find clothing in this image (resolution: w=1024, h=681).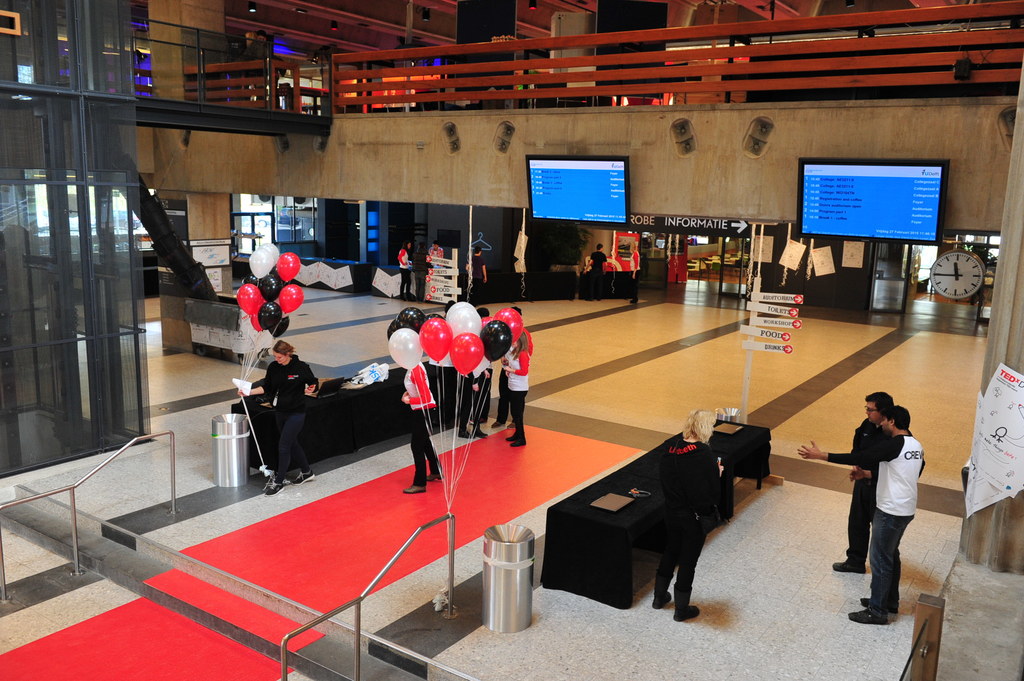
627:251:644:300.
